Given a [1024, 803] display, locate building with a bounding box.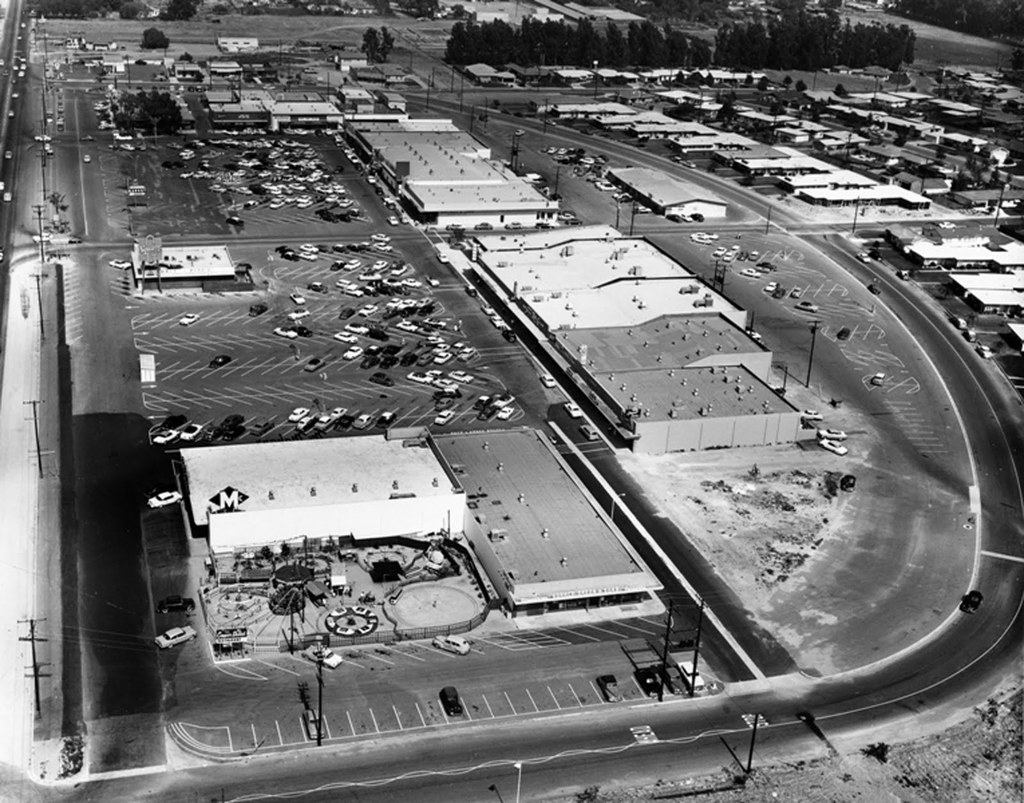
Located: x1=888 y1=221 x2=991 y2=273.
